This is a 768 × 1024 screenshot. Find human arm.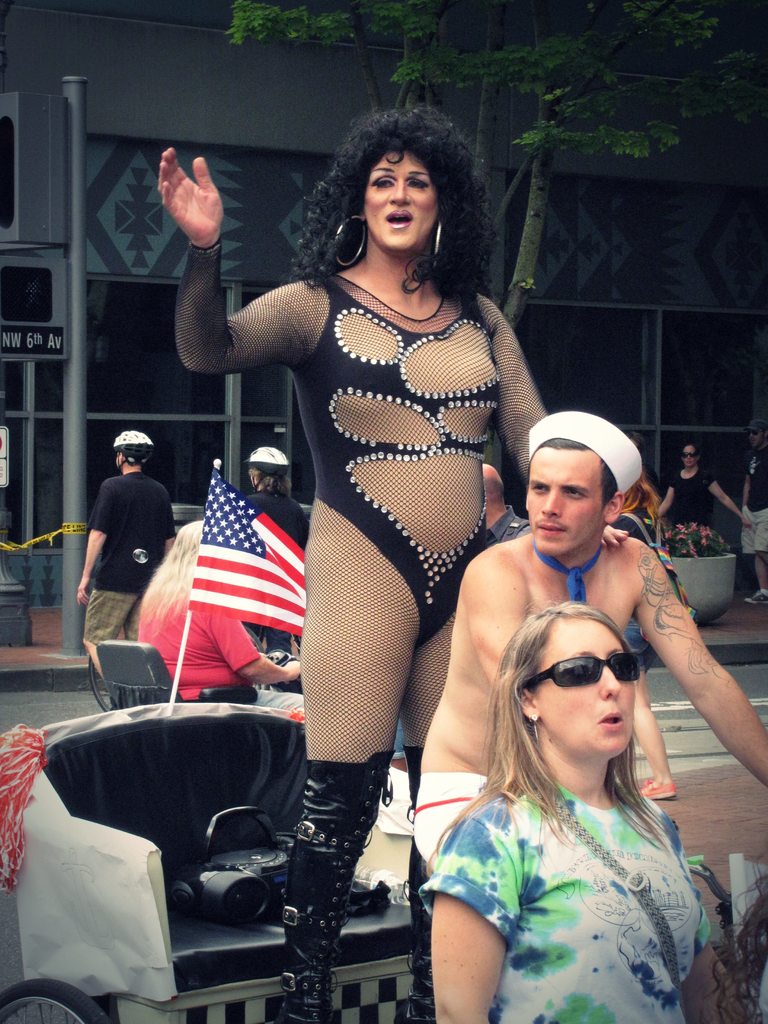
Bounding box: l=423, t=804, r=495, b=1023.
